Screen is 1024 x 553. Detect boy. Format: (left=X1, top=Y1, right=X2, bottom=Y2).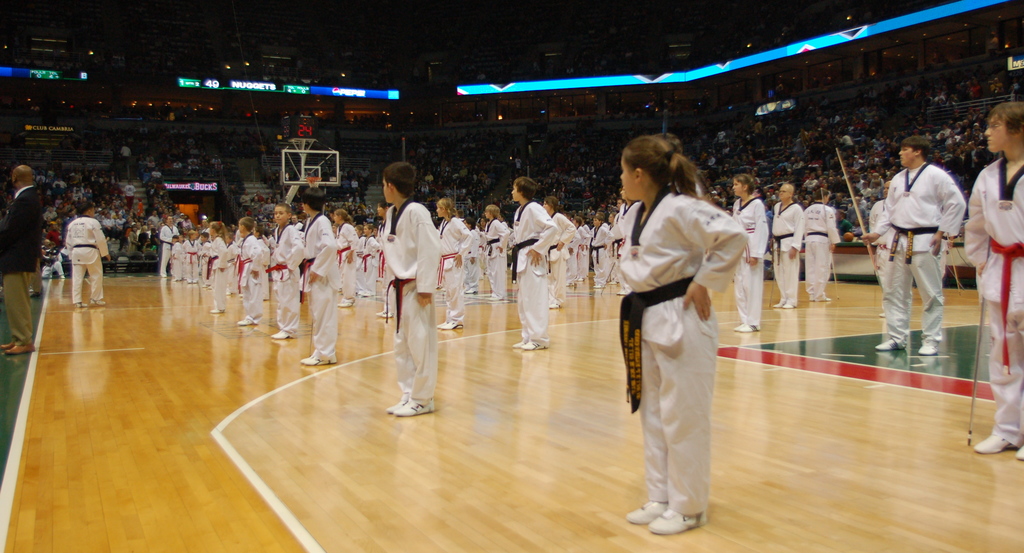
(left=266, top=203, right=305, bottom=333).
